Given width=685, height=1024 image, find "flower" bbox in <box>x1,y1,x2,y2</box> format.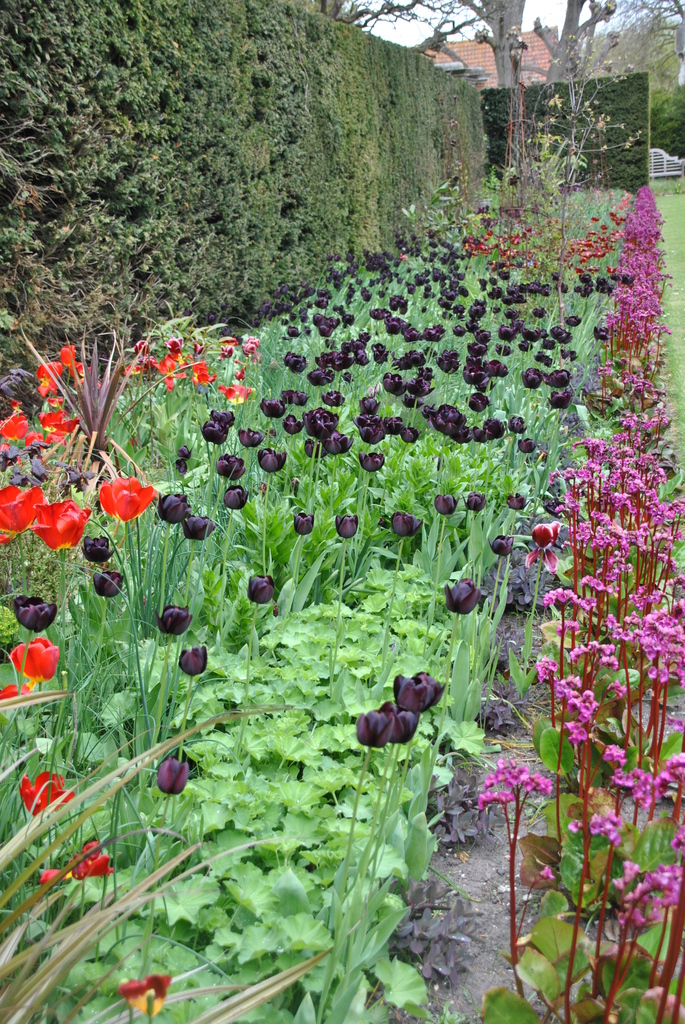
<box>12,591,58,638</box>.
